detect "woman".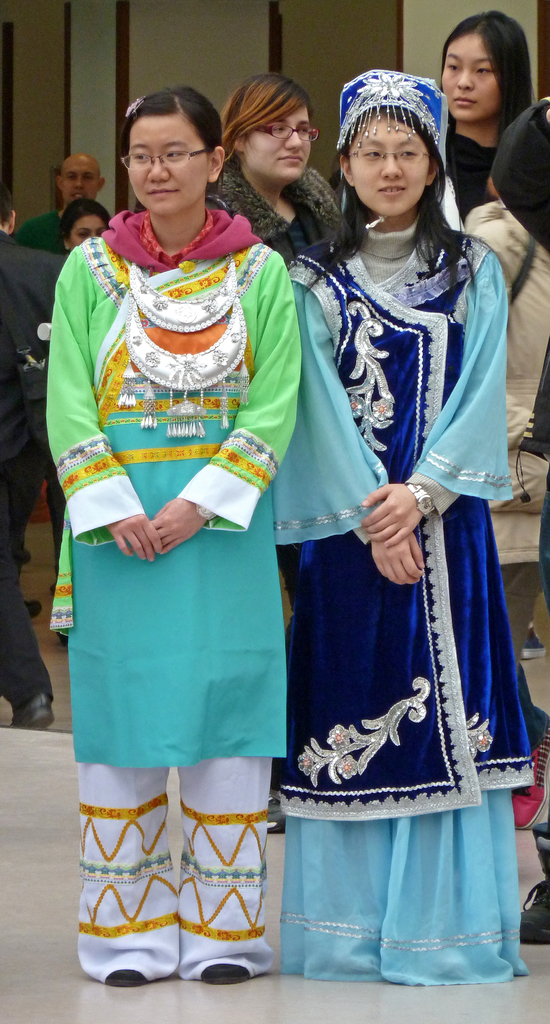
Detected at 418, 0, 549, 235.
